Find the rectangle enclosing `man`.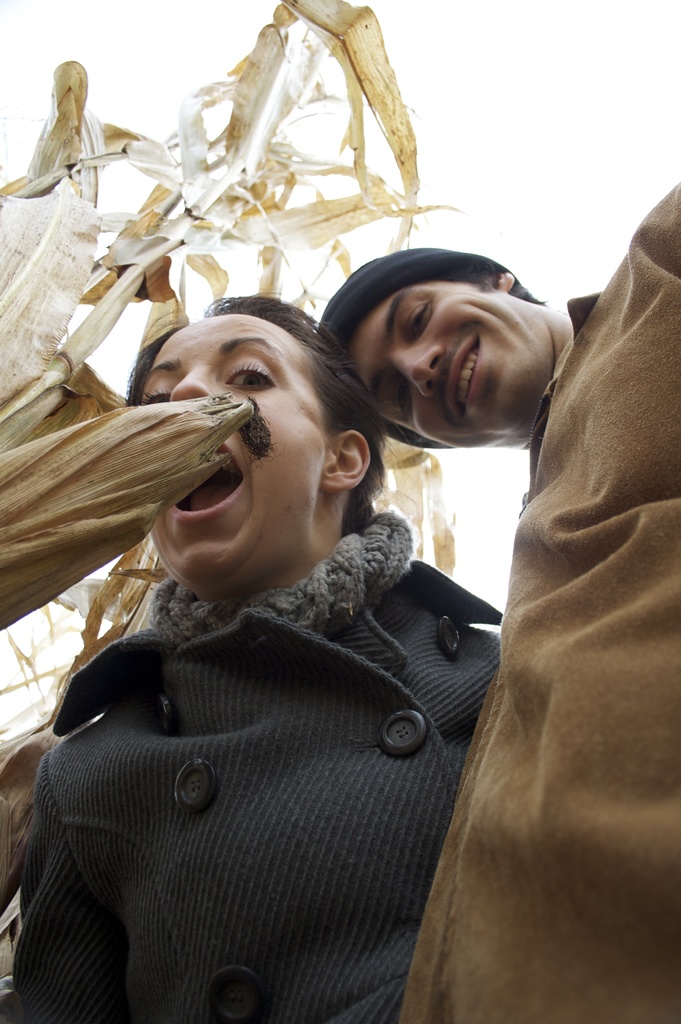
412, 172, 680, 958.
